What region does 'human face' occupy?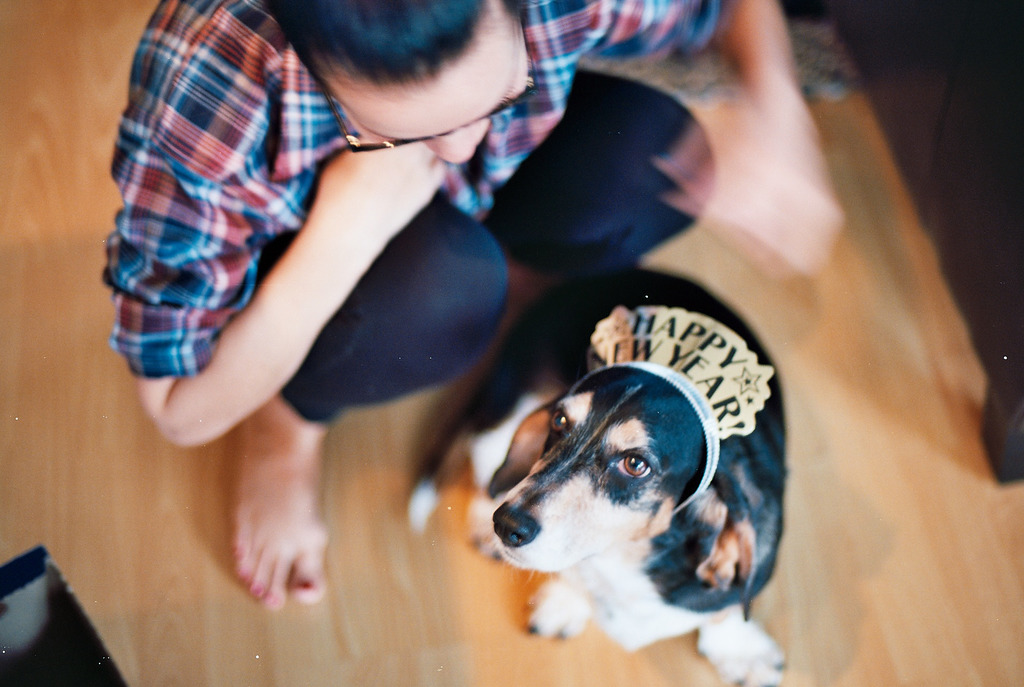
region(317, 0, 530, 165).
